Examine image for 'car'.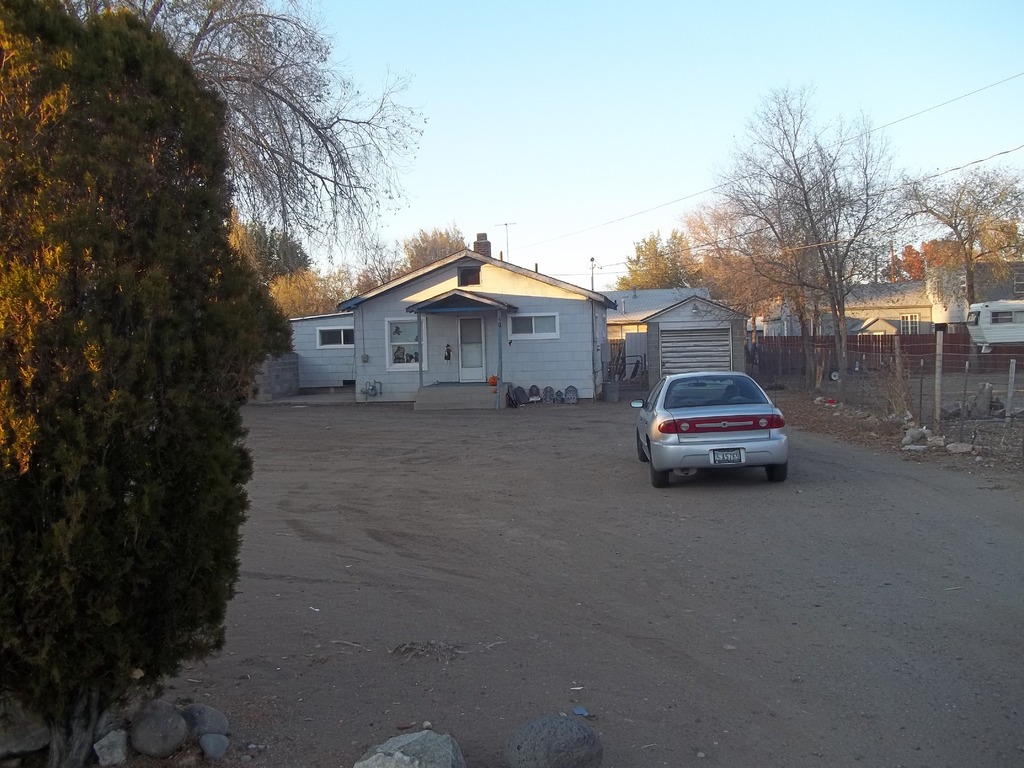
Examination result: (632, 368, 797, 487).
